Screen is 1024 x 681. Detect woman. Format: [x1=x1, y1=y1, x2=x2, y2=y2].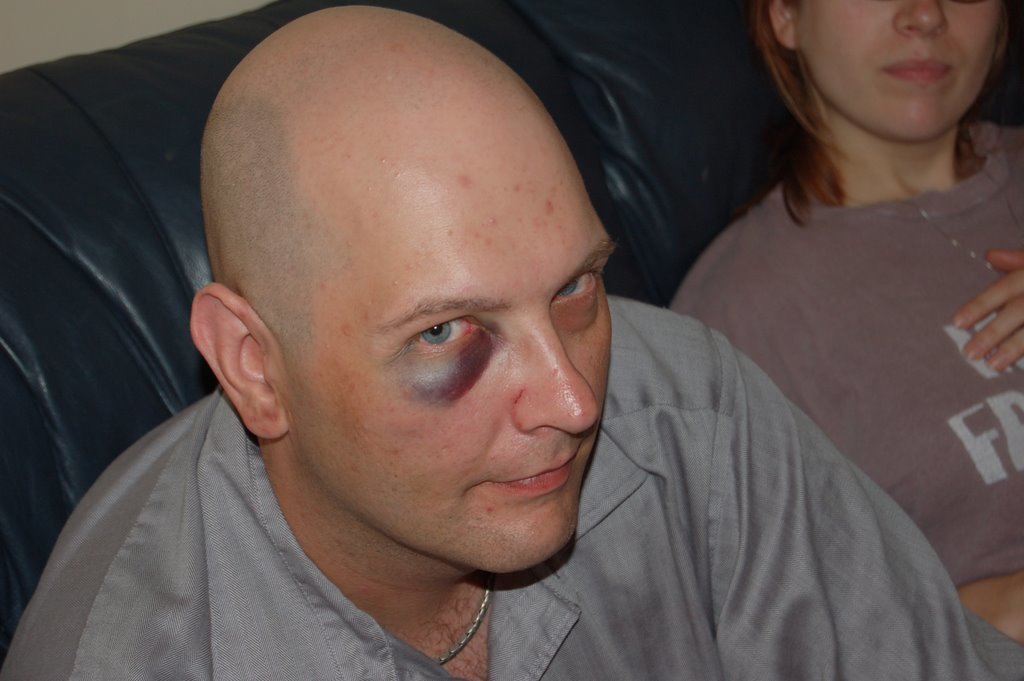
[x1=664, y1=0, x2=1023, y2=650].
